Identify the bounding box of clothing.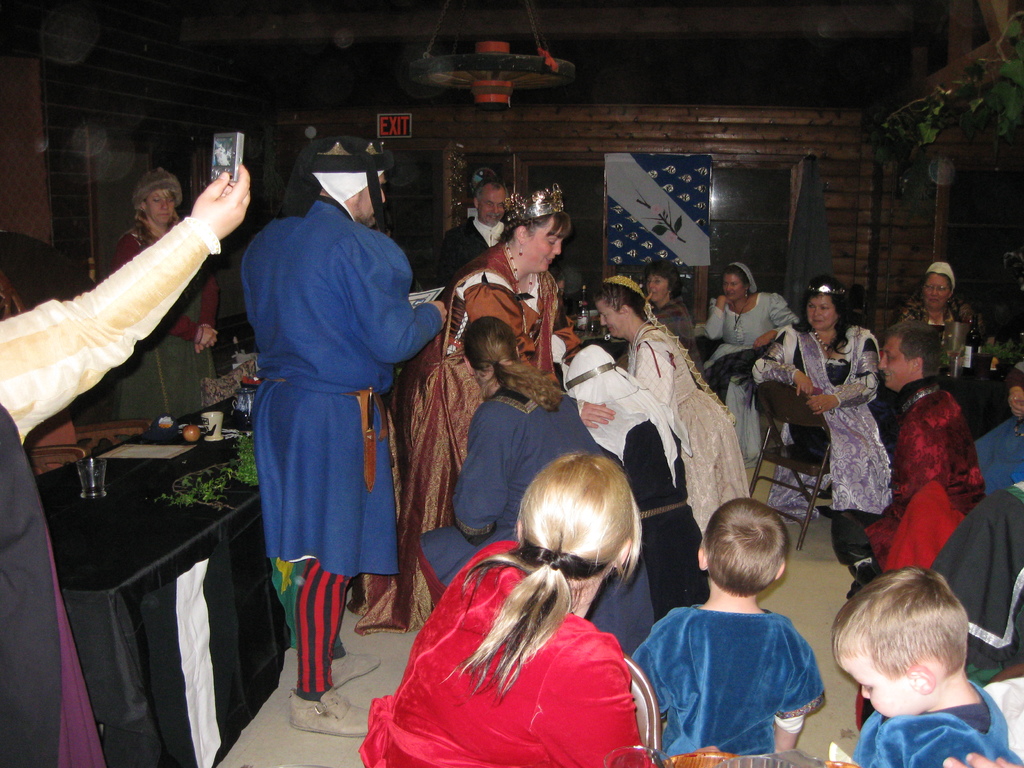
rect(0, 222, 226, 445).
